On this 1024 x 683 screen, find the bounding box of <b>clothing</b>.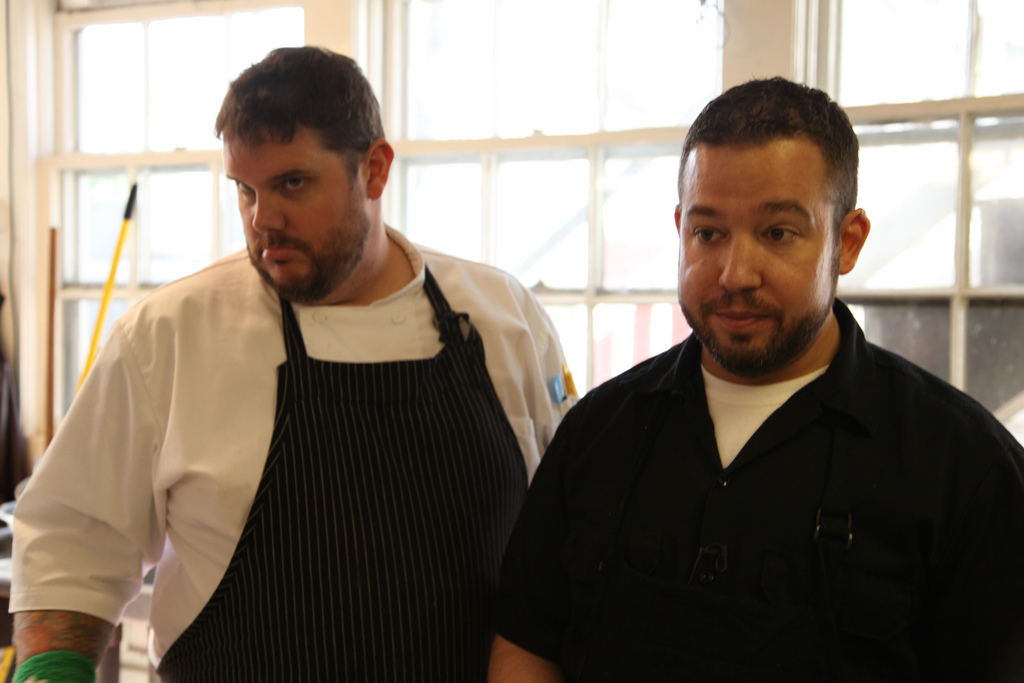
Bounding box: l=45, t=239, r=582, b=669.
